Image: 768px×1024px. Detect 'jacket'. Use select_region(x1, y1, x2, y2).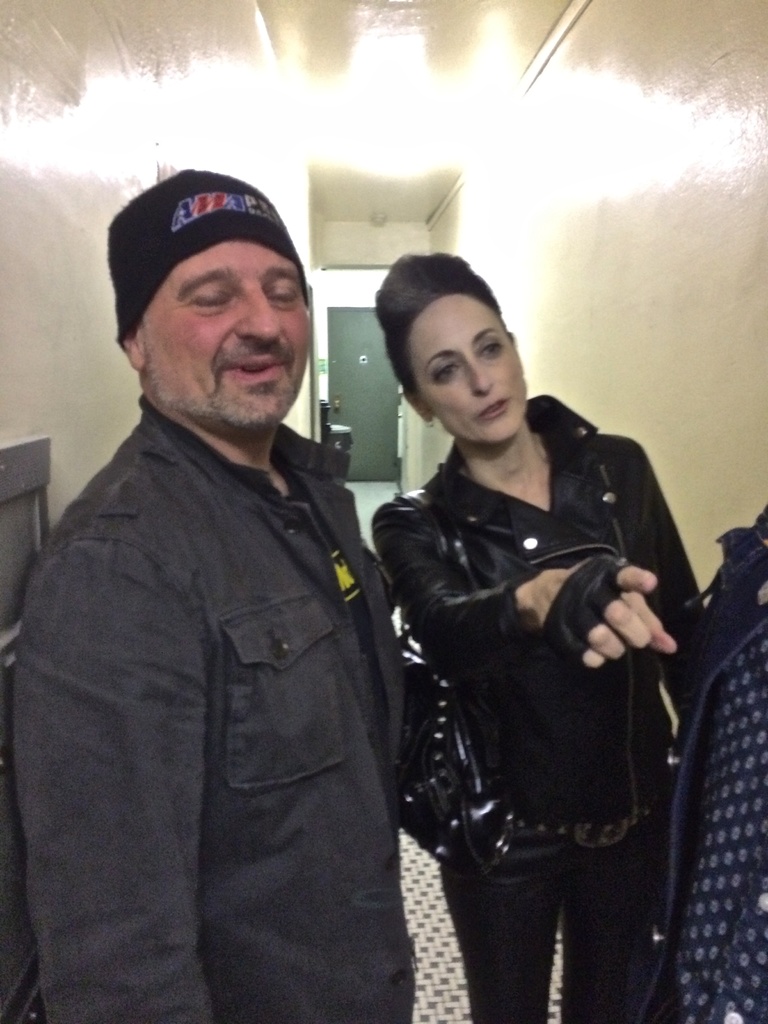
select_region(17, 288, 431, 993).
